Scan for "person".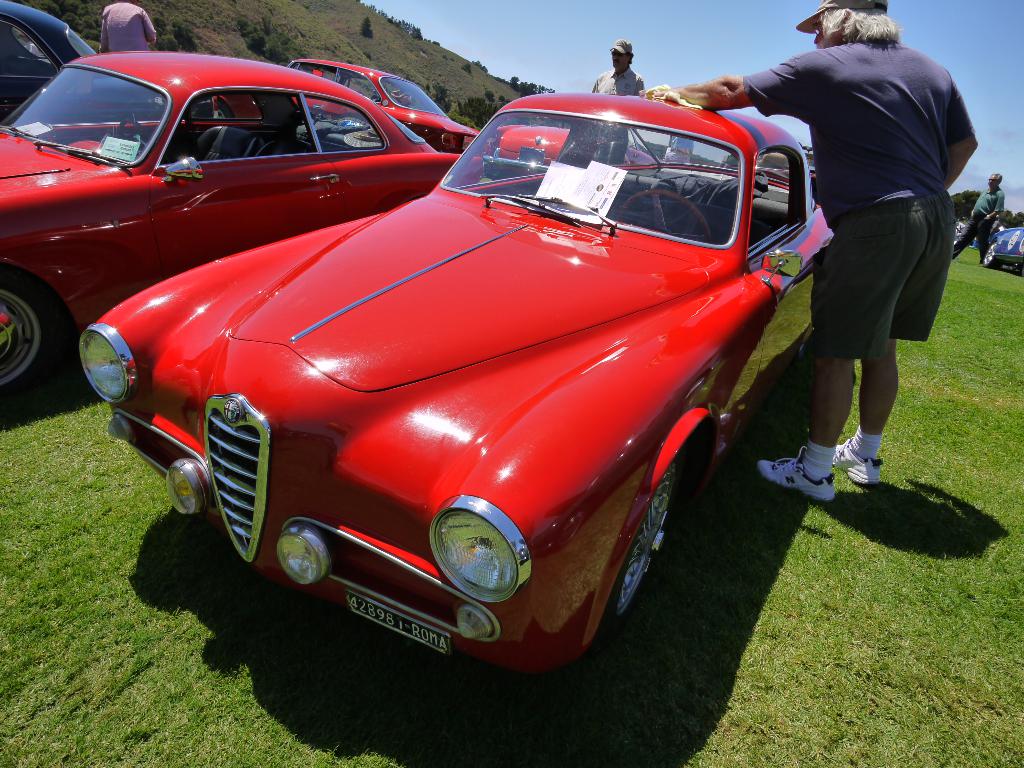
Scan result: {"left": 639, "top": 0, "right": 979, "bottom": 501}.
